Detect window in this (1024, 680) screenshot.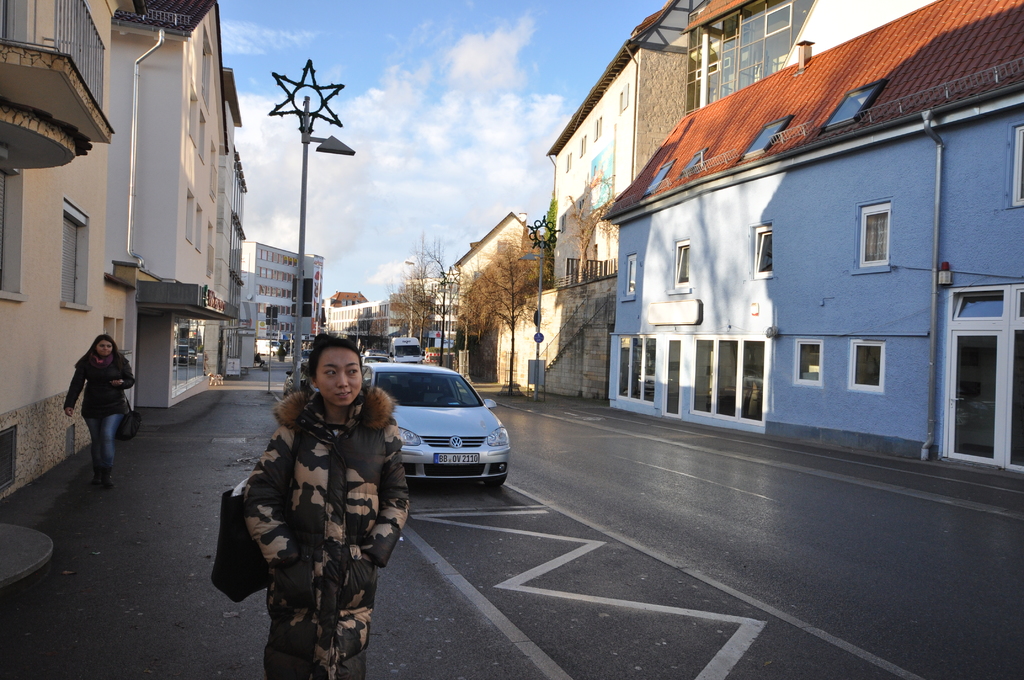
Detection: bbox=(855, 200, 885, 273).
